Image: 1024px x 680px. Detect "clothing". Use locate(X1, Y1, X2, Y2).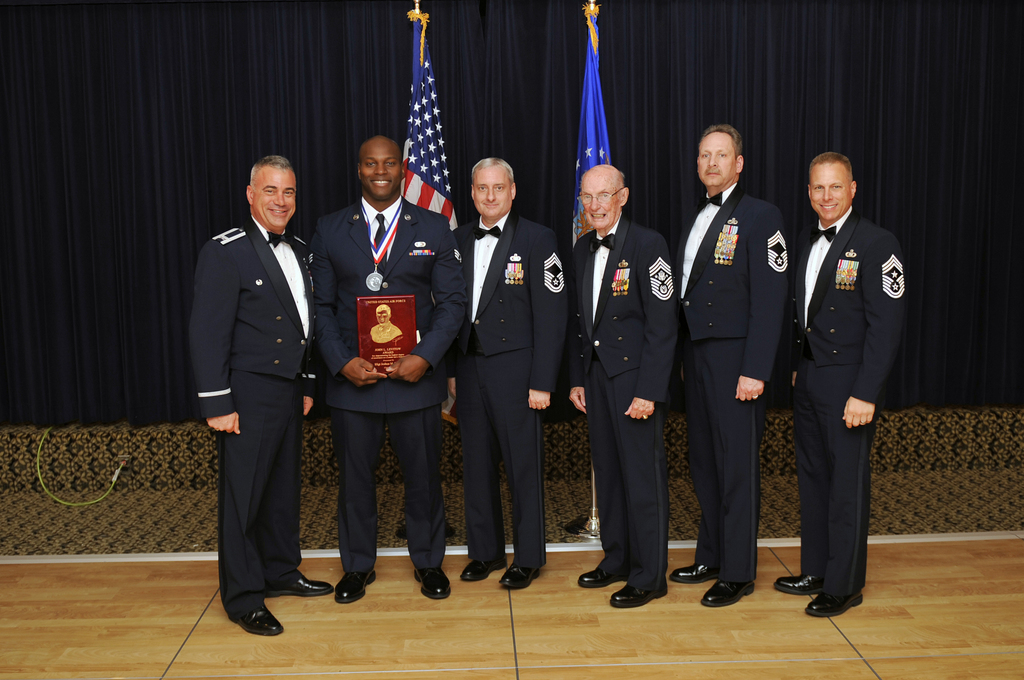
locate(671, 181, 797, 583).
